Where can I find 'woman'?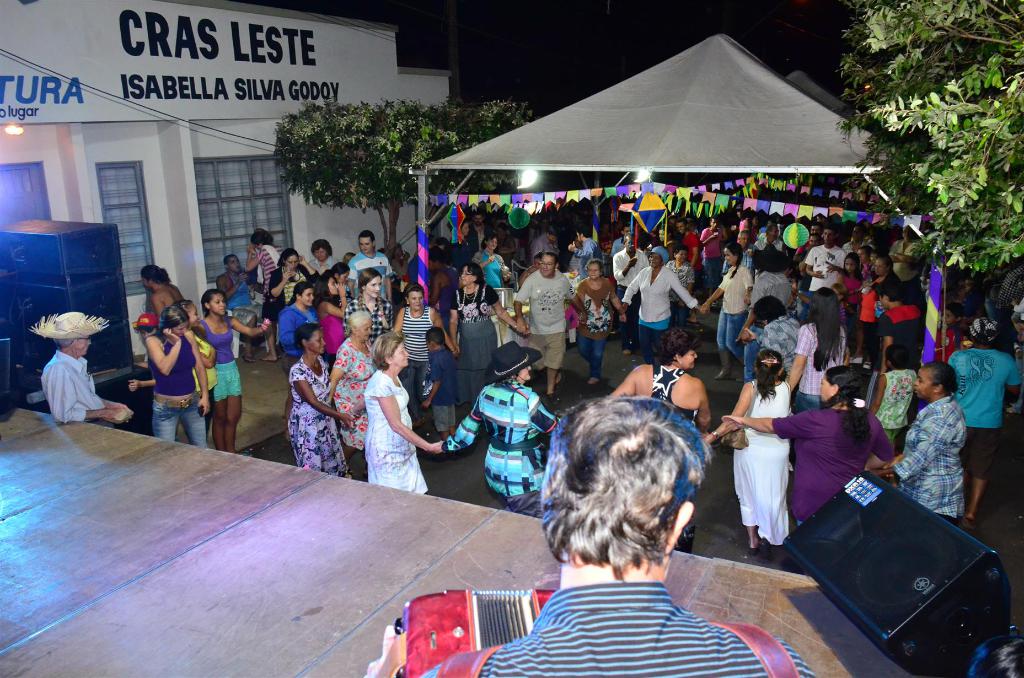
You can find it at {"x1": 192, "y1": 290, "x2": 268, "y2": 458}.
